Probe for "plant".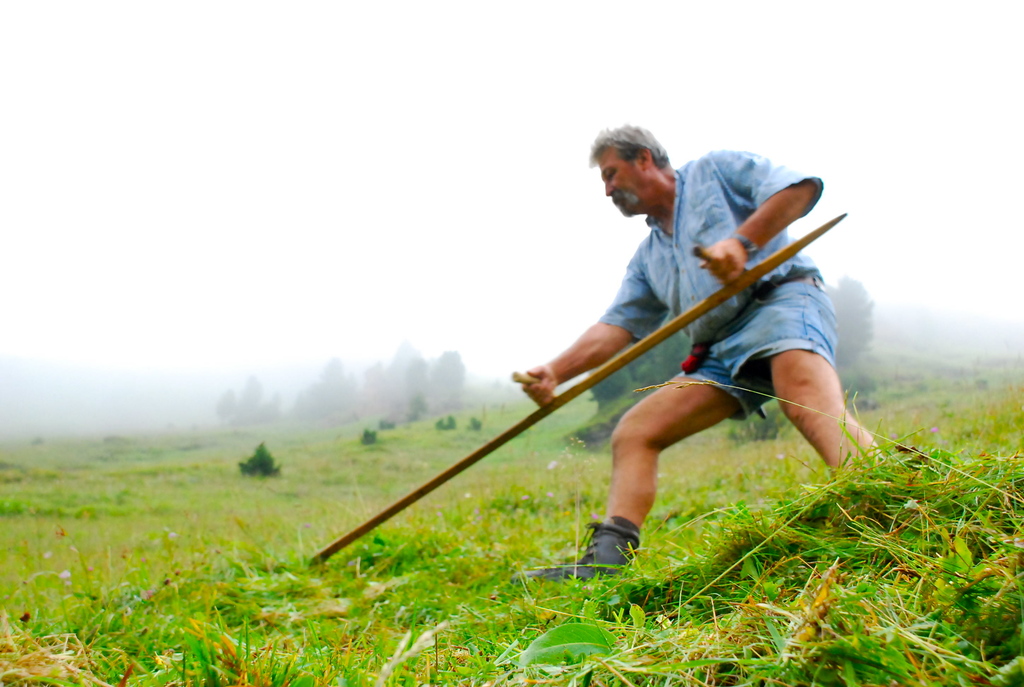
Probe result: 430/416/456/434.
